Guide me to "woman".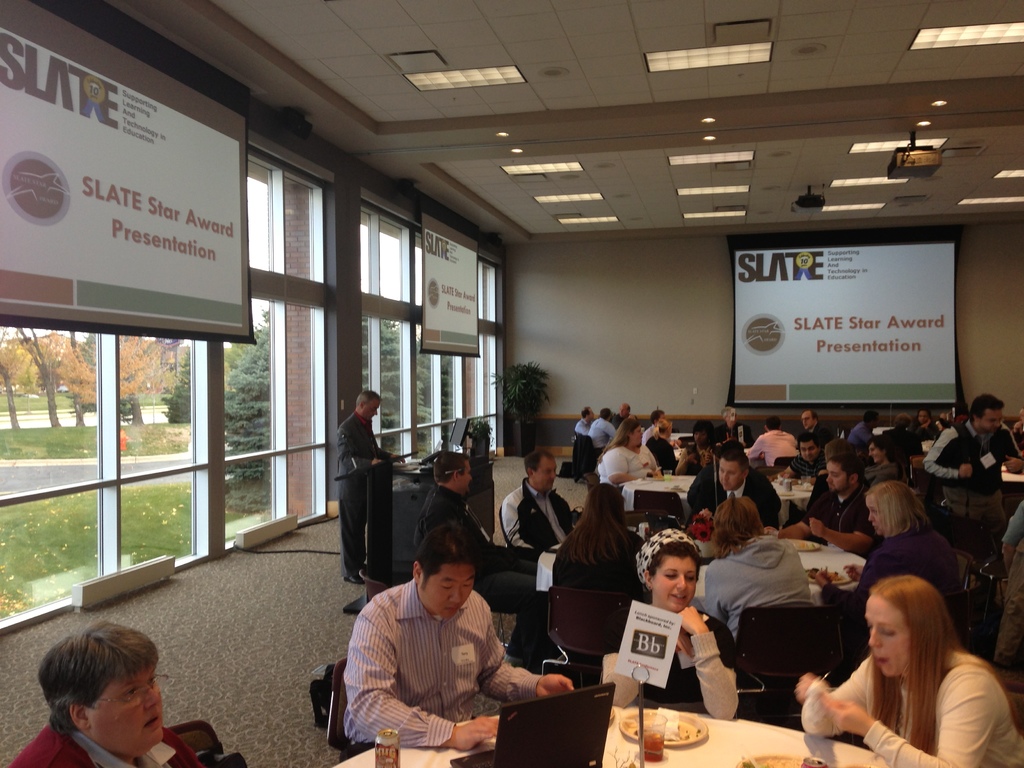
Guidance: [595, 528, 749, 721].
